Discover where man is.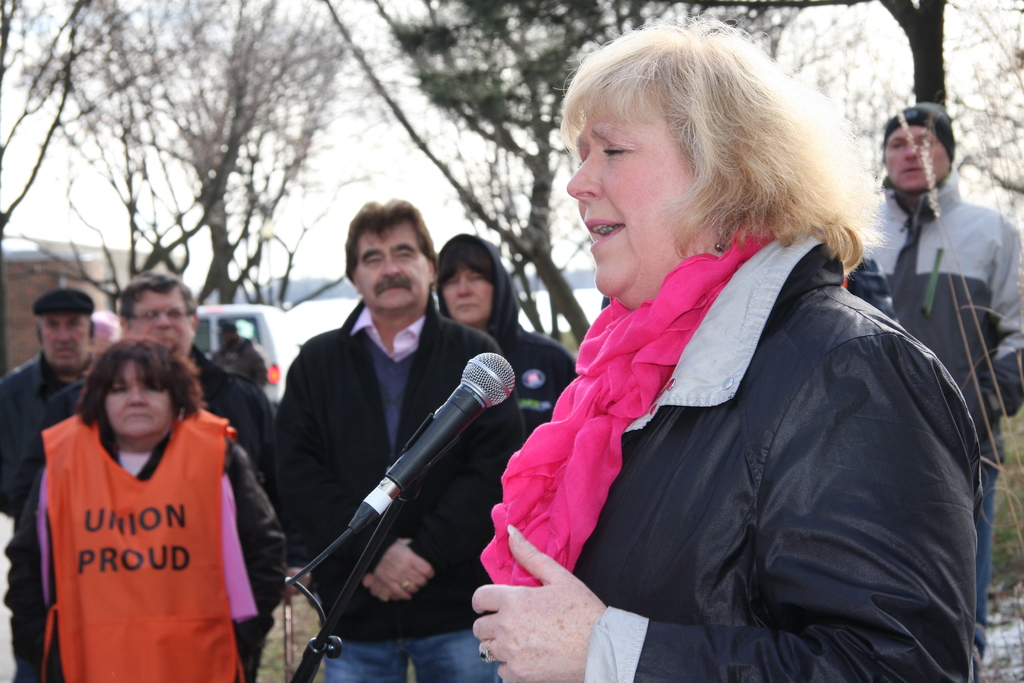
Discovered at [x1=268, y1=195, x2=541, y2=657].
